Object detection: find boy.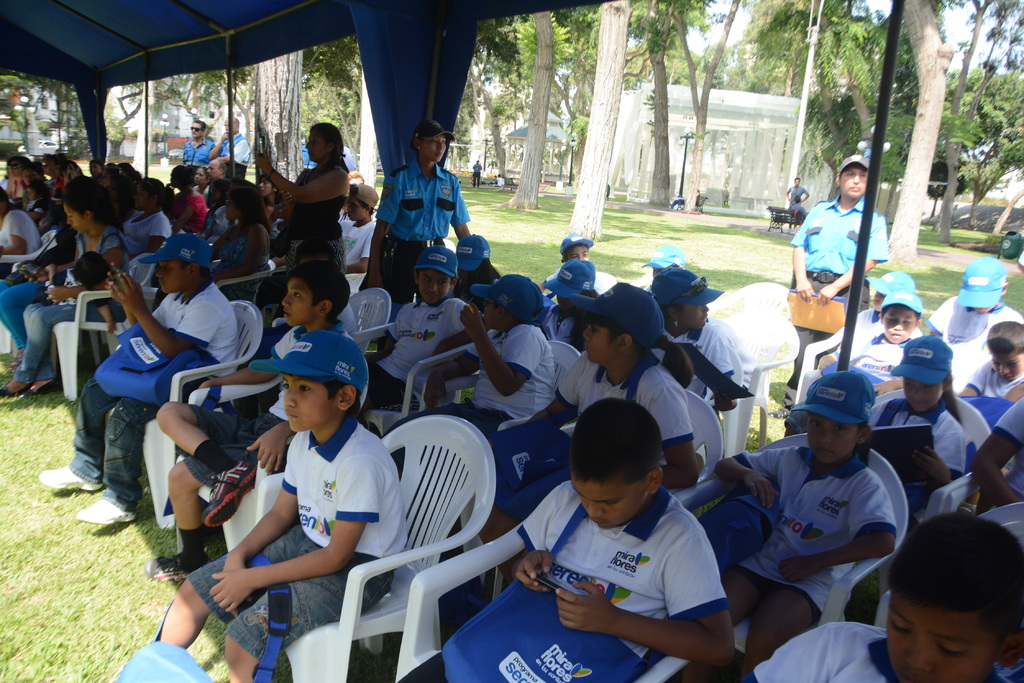
{"left": 44, "top": 253, "right": 118, "bottom": 332}.
